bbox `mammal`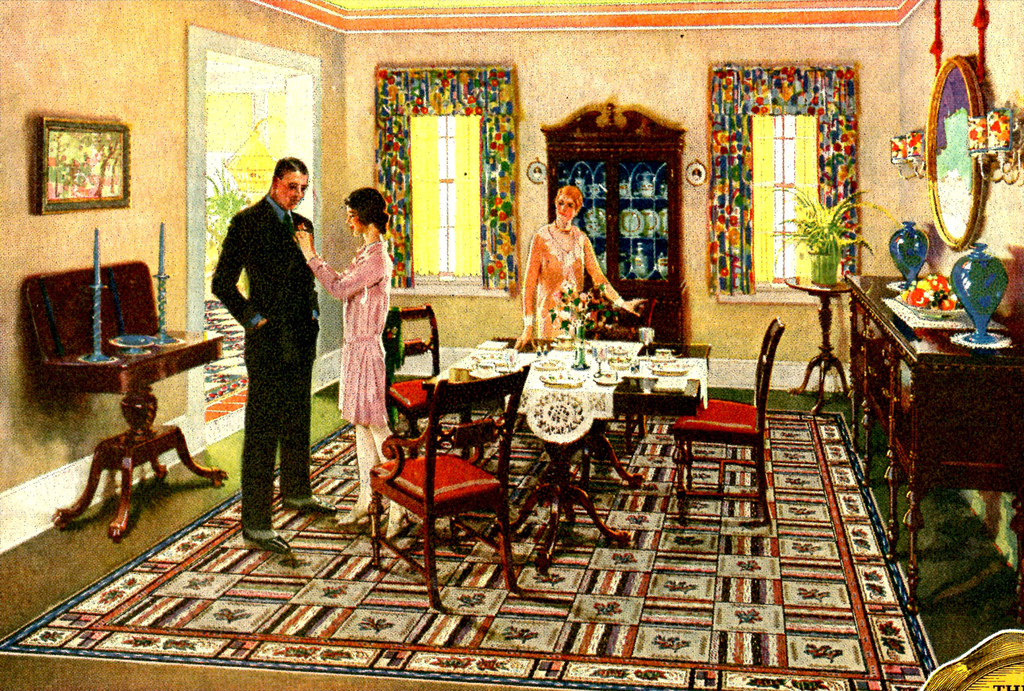
[292,183,411,535]
